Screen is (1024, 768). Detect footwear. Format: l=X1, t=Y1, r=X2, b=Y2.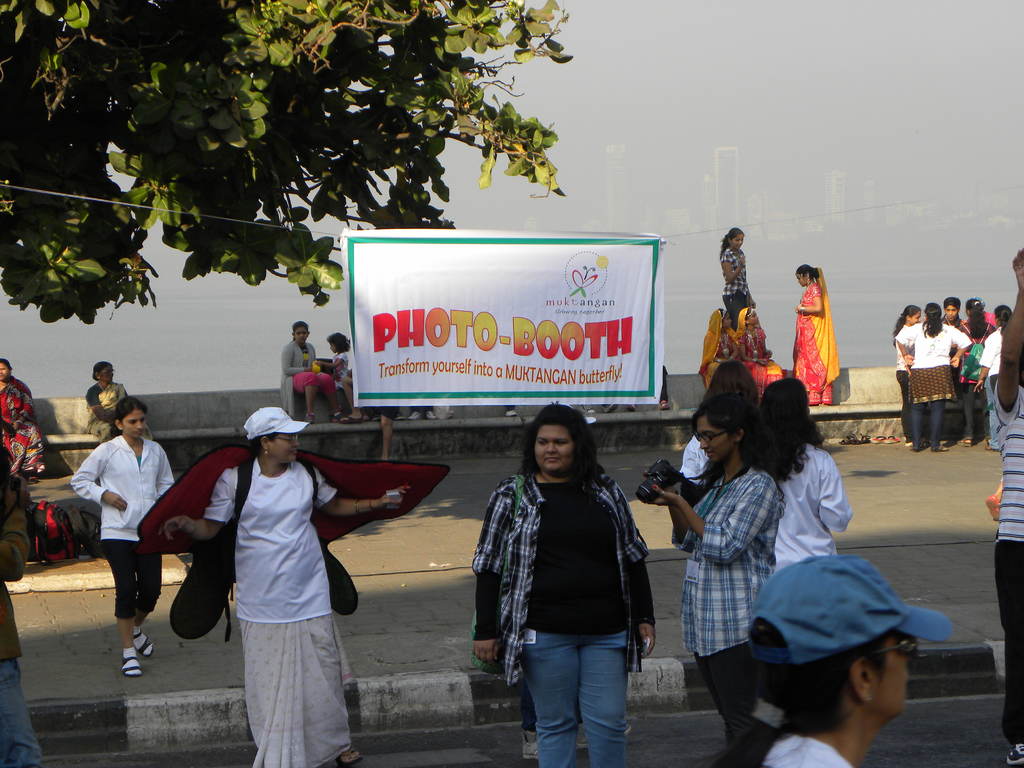
l=625, t=404, r=634, b=412.
